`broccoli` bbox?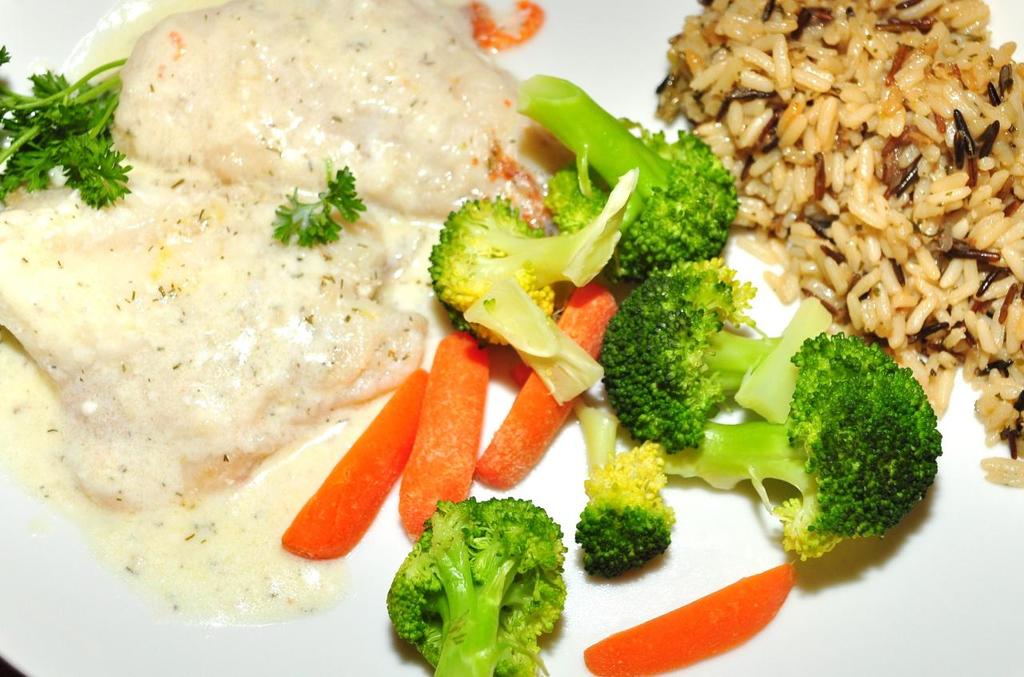
[x1=665, y1=333, x2=941, y2=558]
